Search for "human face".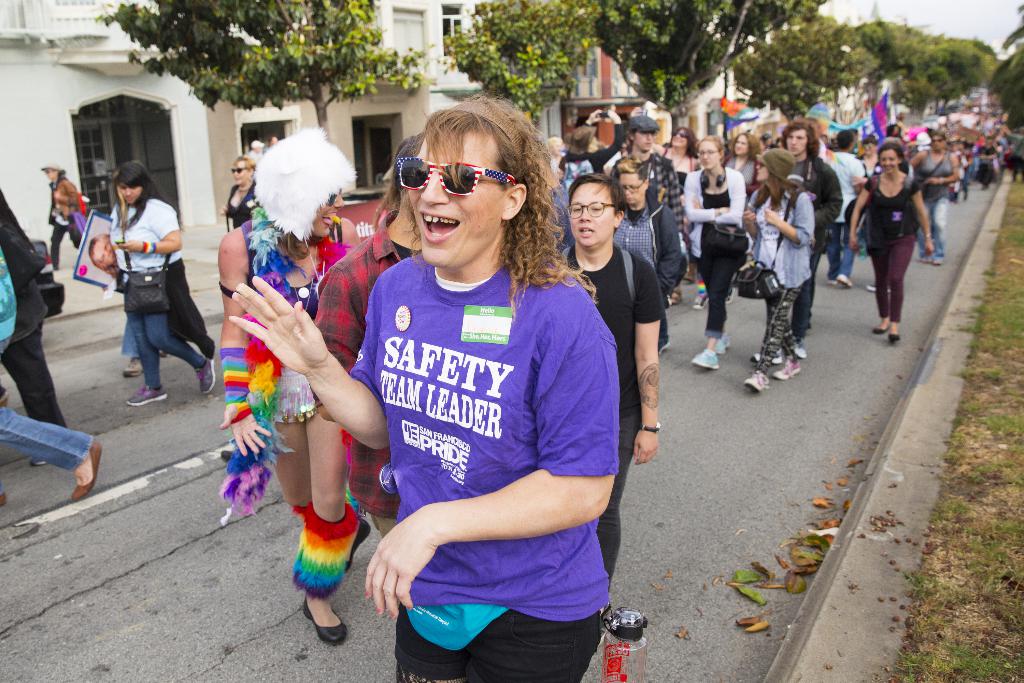
Found at locate(572, 181, 617, 254).
